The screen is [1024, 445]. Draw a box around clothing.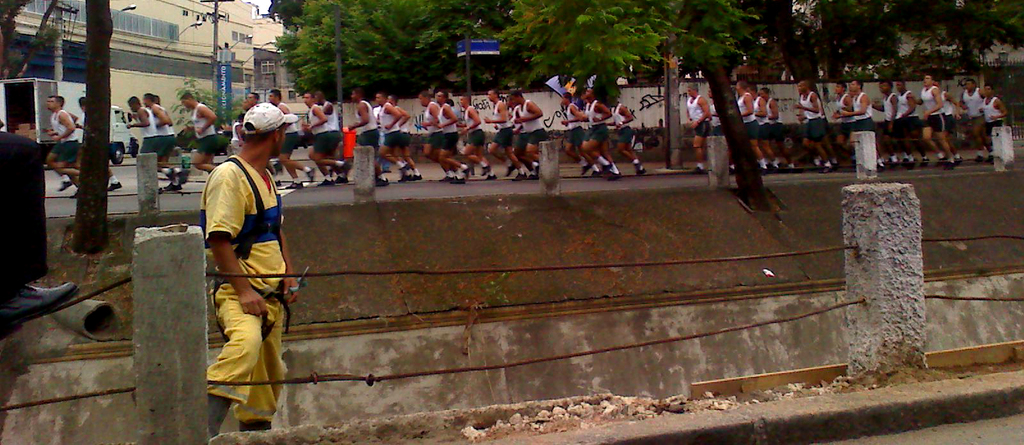
[141, 105, 161, 157].
